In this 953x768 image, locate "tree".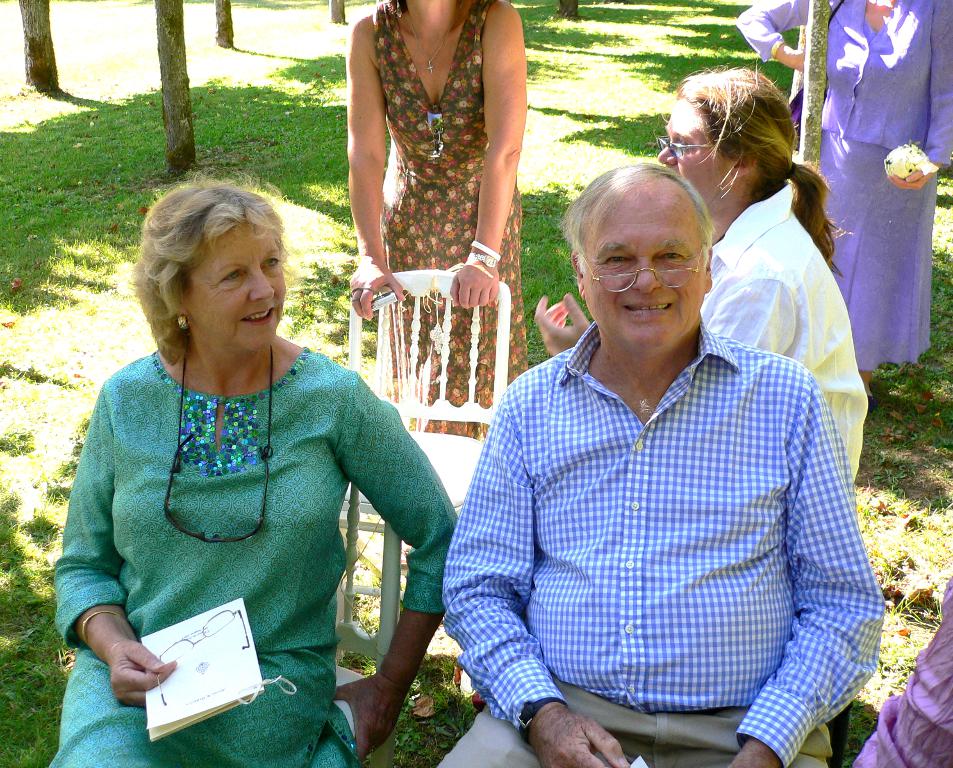
Bounding box: Rect(16, 0, 60, 100).
